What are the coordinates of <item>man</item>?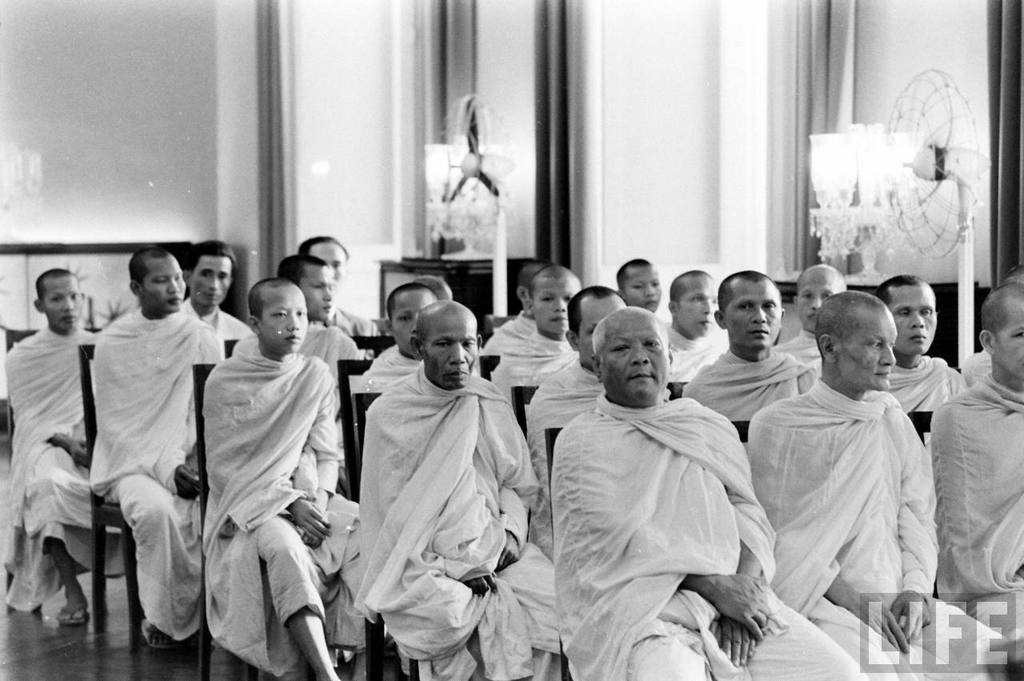
182 234 250 355.
